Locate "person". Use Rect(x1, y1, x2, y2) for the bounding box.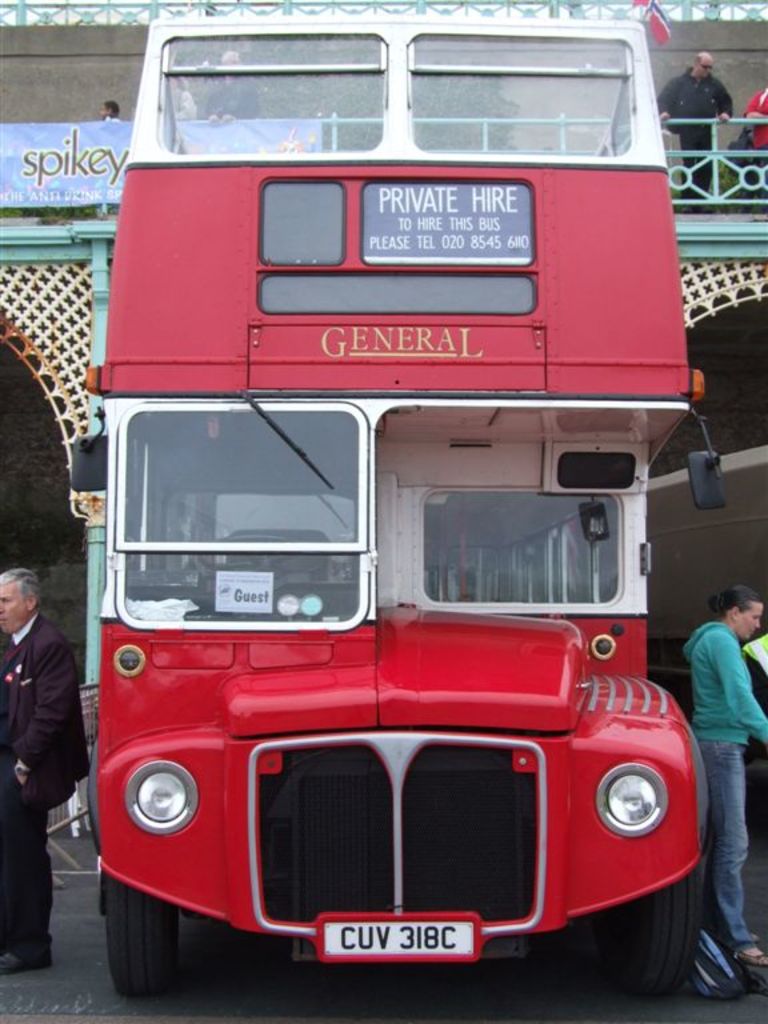
Rect(671, 585, 767, 979).
